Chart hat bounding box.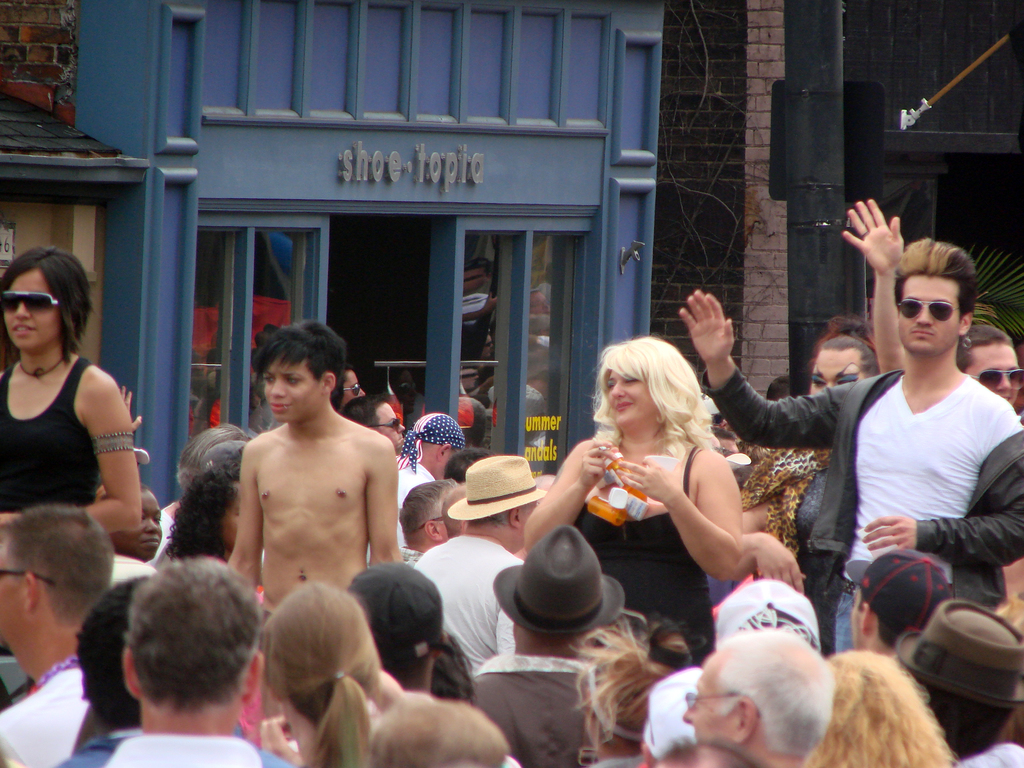
Charted: left=493, top=524, right=623, bottom=638.
